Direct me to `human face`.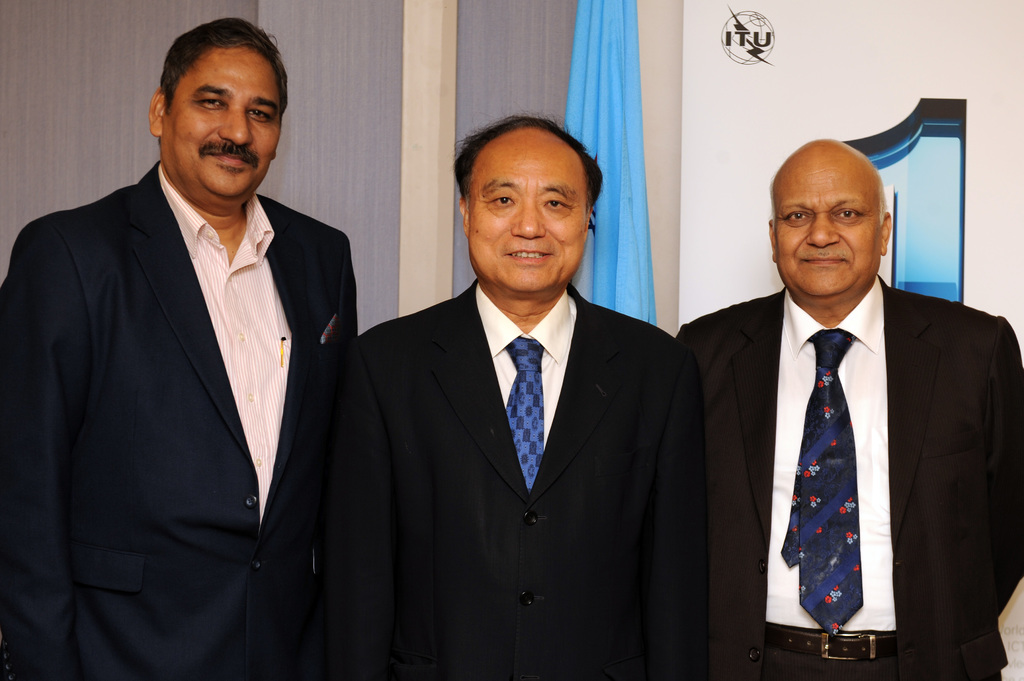
Direction: {"left": 163, "top": 41, "right": 279, "bottom": 198}.
